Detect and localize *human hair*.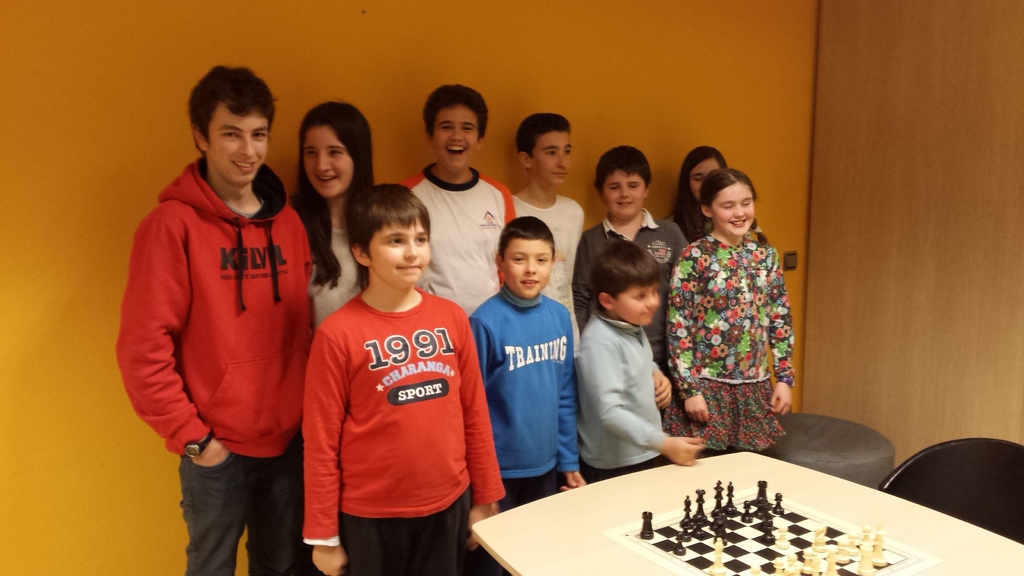
Localized at x1=661, y1=145, x2=728, y2=245.
